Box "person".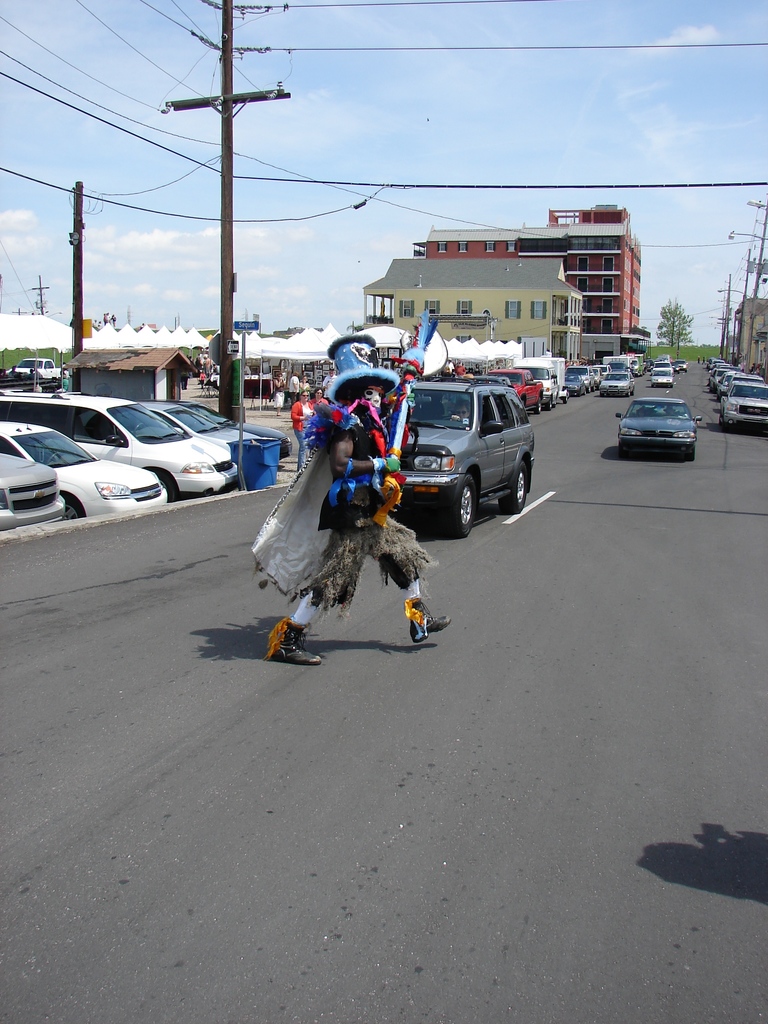
(288, 387, 317, 469).
